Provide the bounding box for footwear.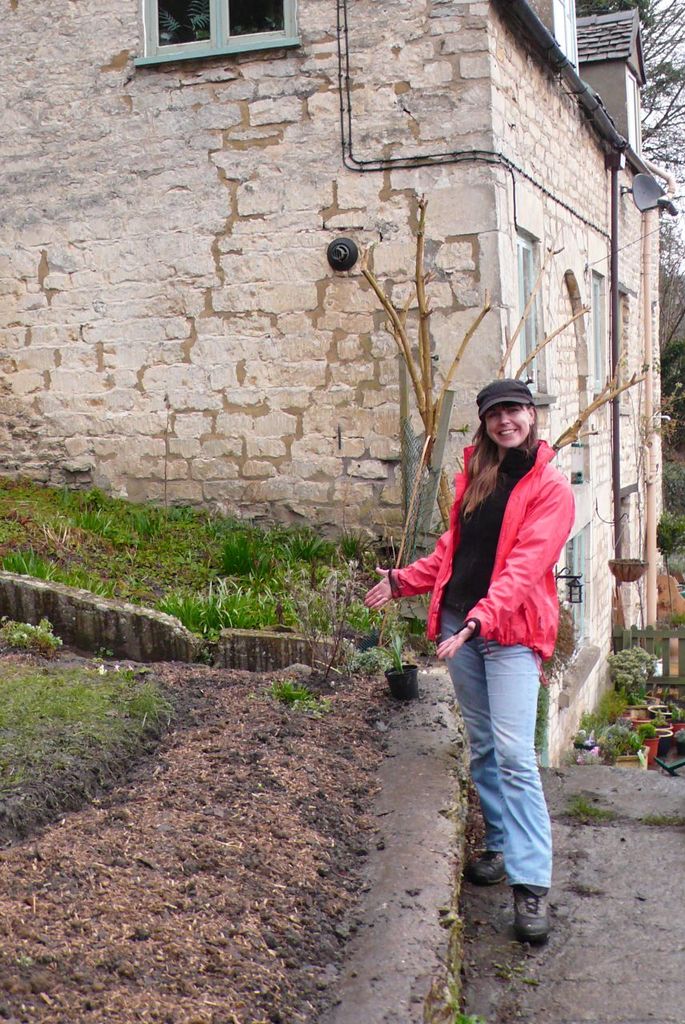
pyautogui.locateOnScreen(506, 884, 572, 948).
